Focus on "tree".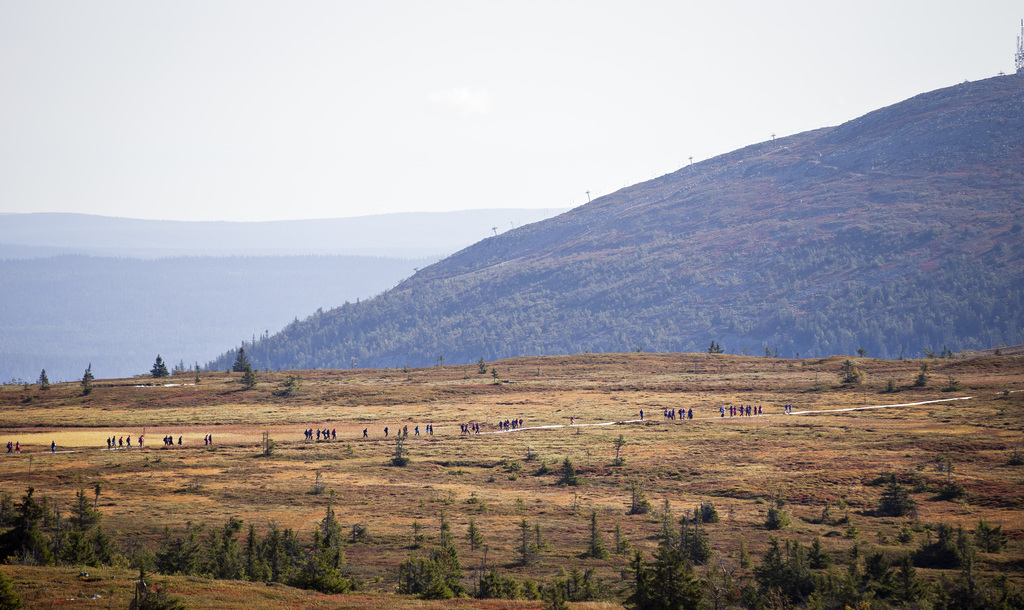
Focused at (left=147, top=354, right=169, bottom=379).
